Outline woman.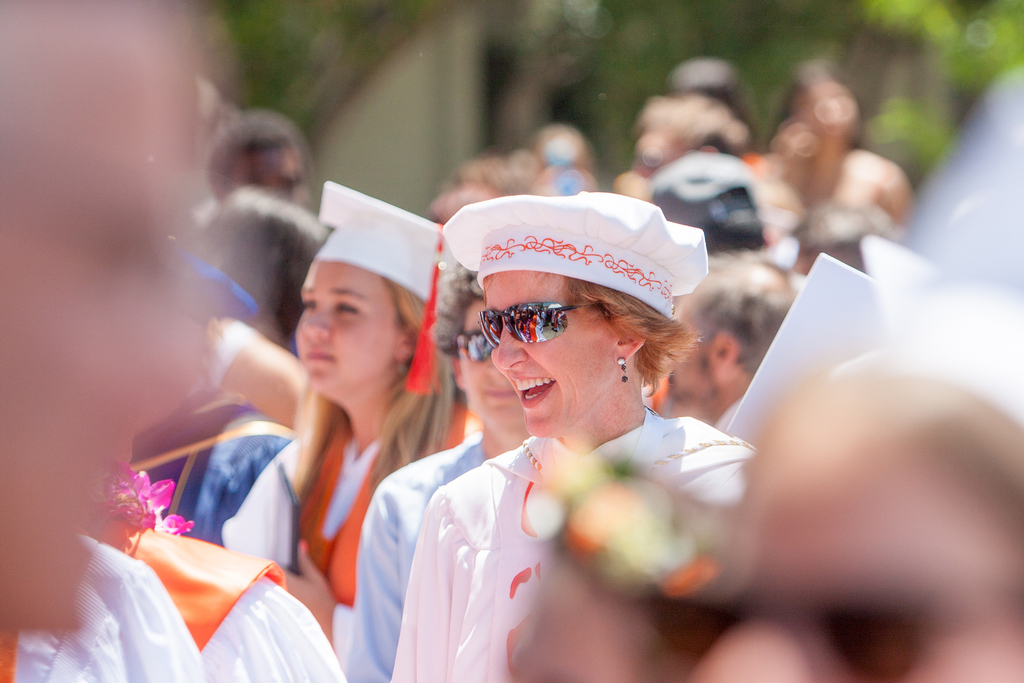
Outline: box(228, 183, 480, 671).
